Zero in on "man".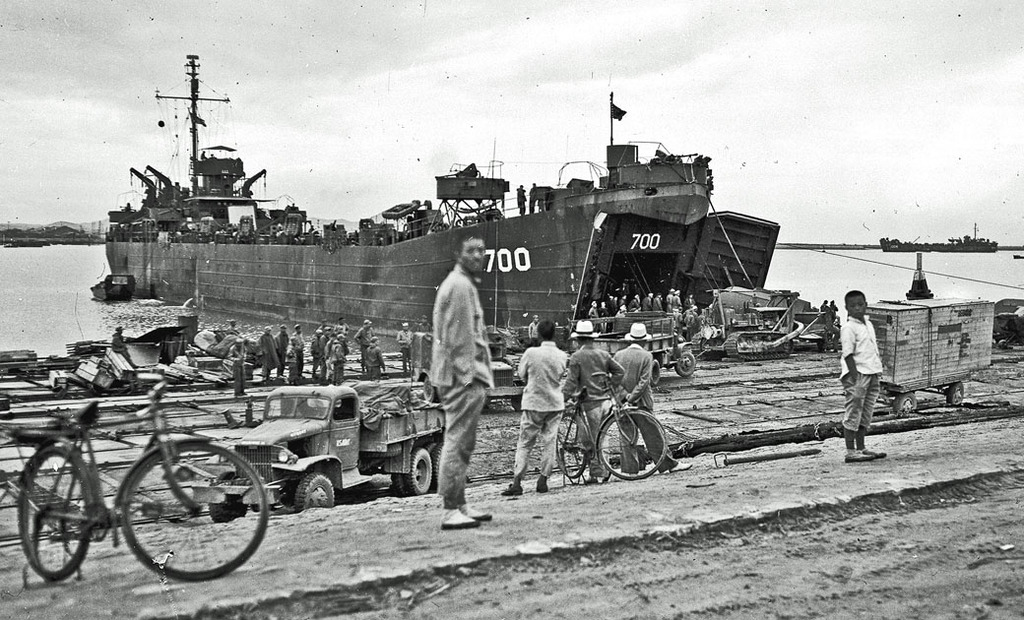
Zeroed in: <region>609, 327, 693, 474</region>.
